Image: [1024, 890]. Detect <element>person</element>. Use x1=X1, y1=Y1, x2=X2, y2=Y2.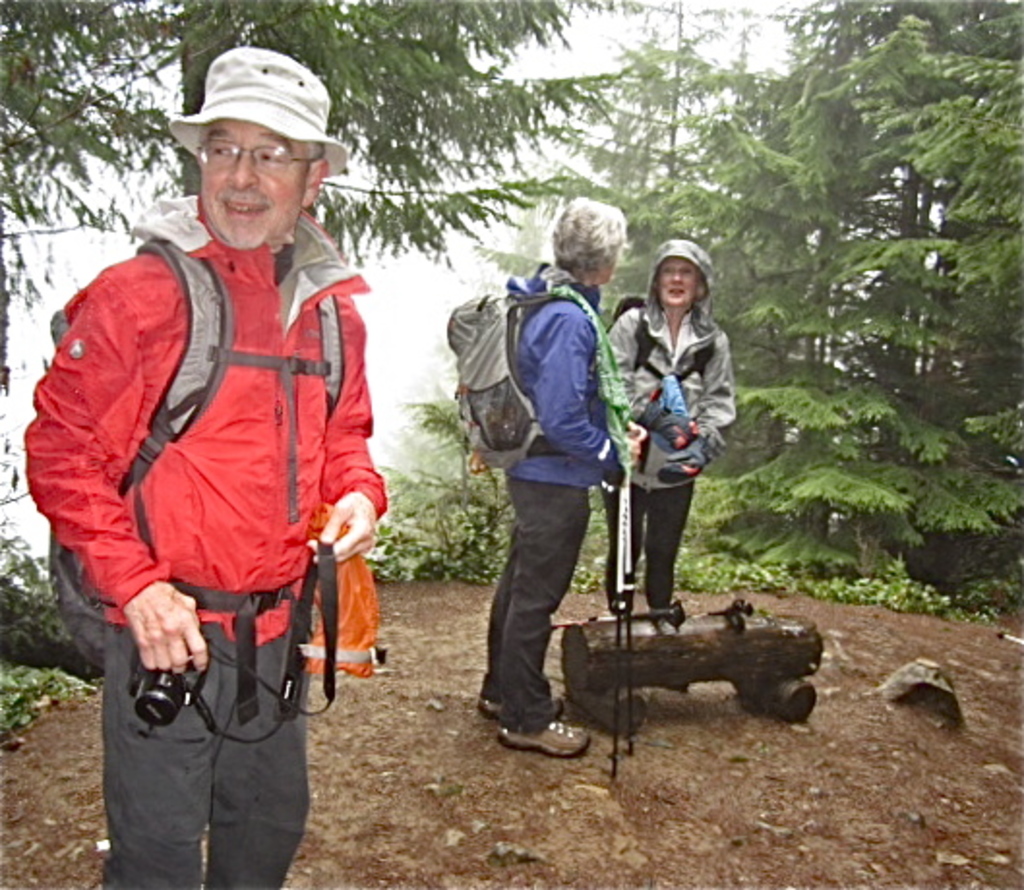
x1=478, y1=190, x2=641, y2=758.
